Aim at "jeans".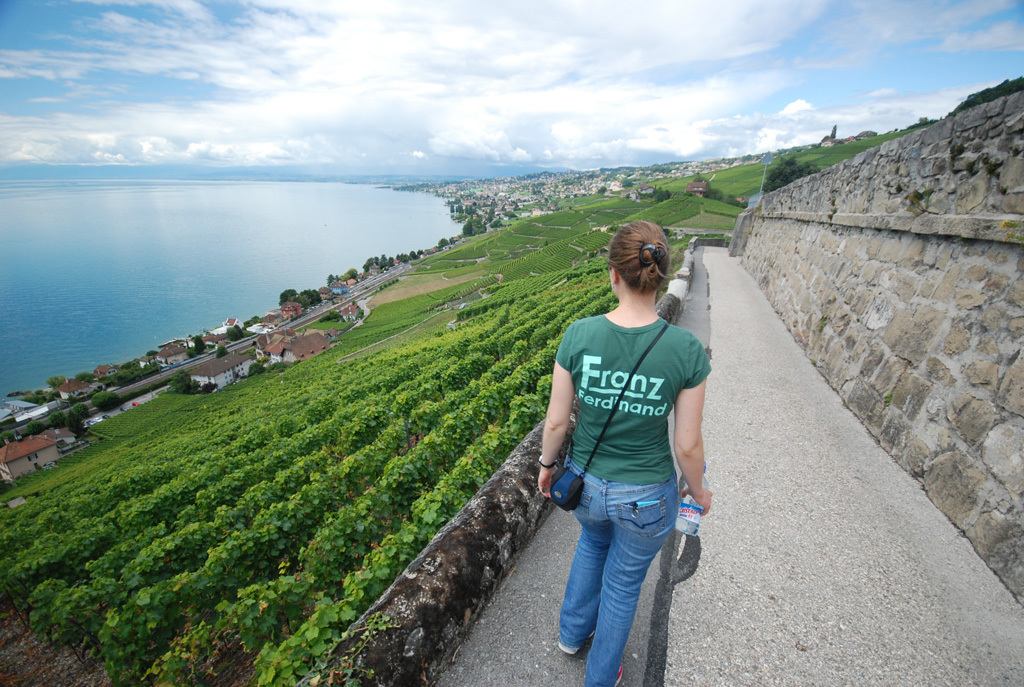
Aimed at (551, 474, 682, 669).
